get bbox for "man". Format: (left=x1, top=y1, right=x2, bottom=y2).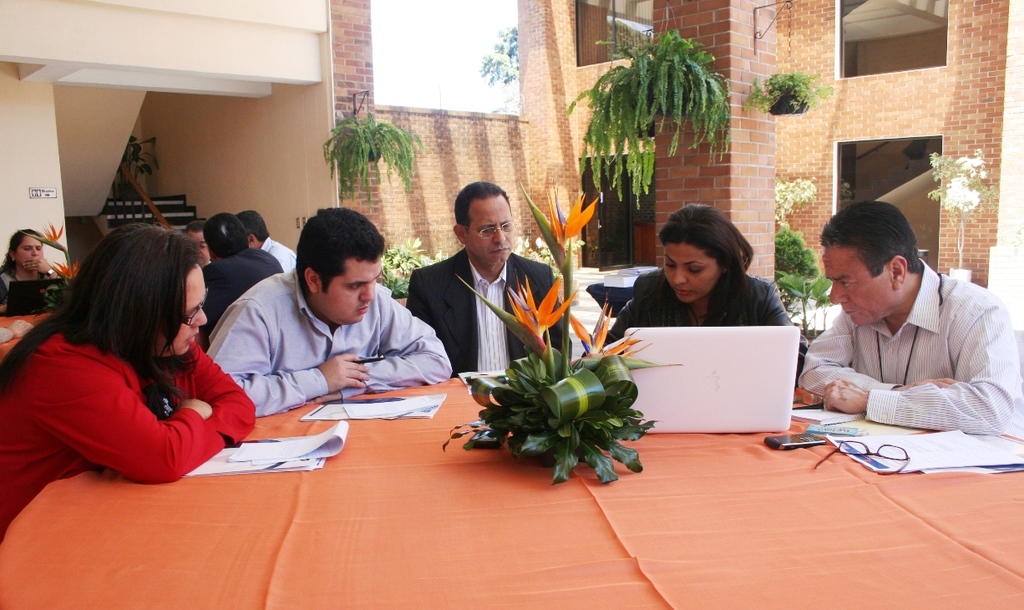
(left=793, top=197, right=1022, bottom=435).
